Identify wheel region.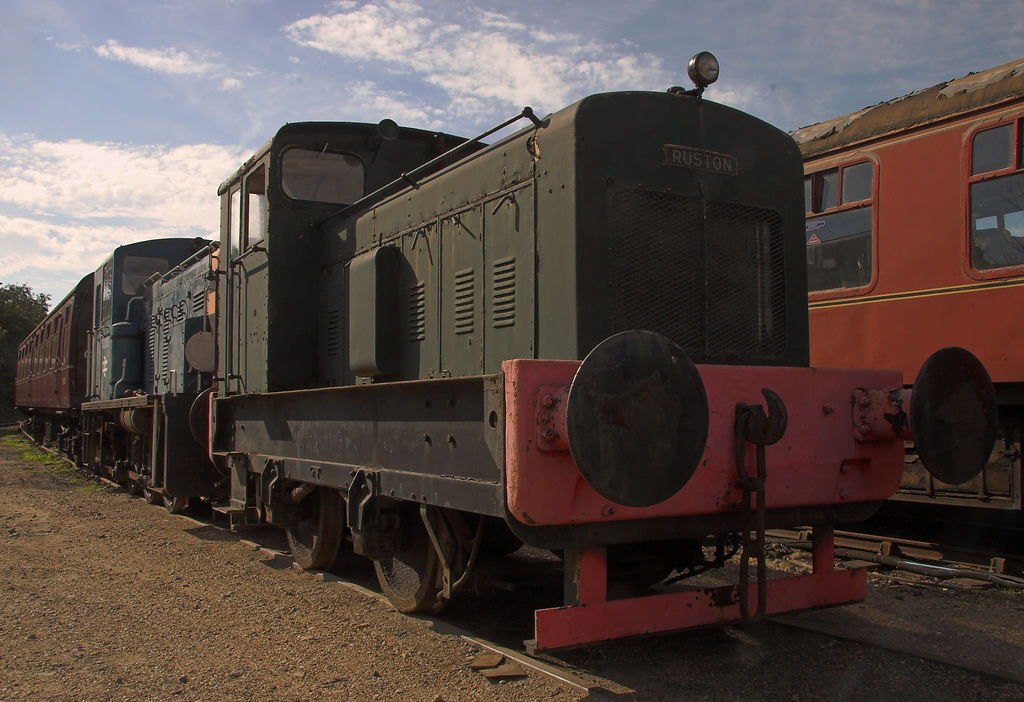
Region: region(372, 506, 452, 611).
